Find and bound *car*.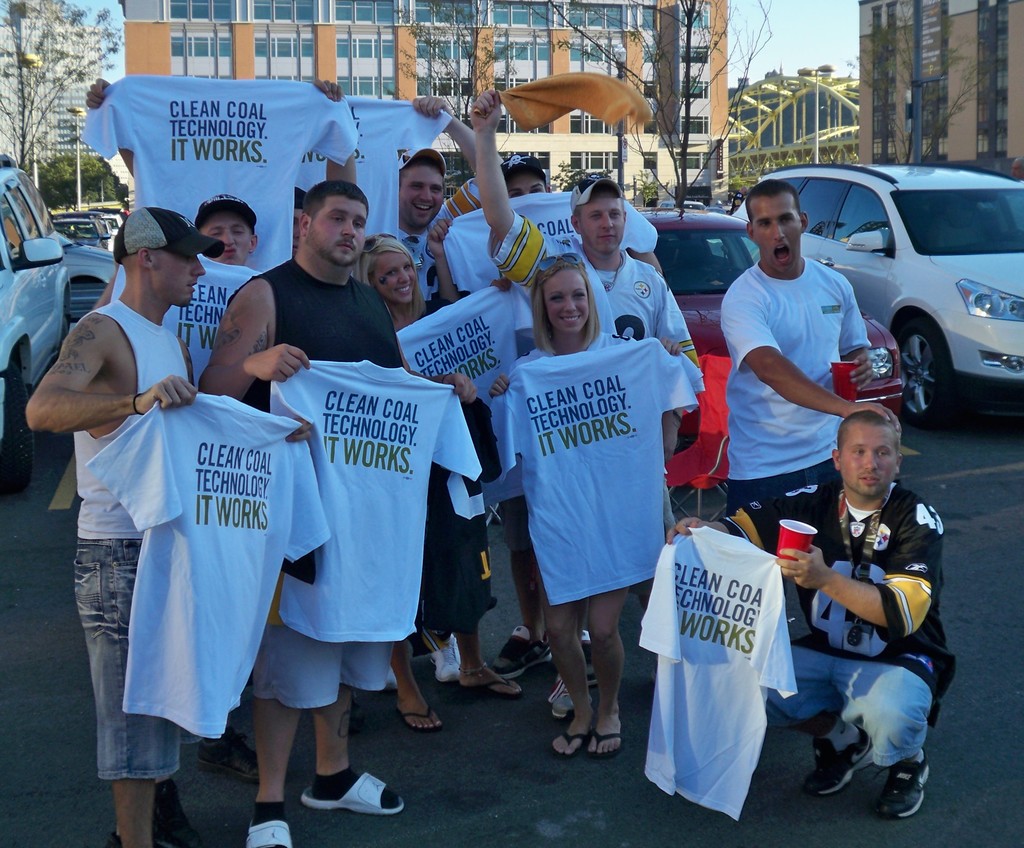
Bound: Rect(65, 247, 115, 313).
